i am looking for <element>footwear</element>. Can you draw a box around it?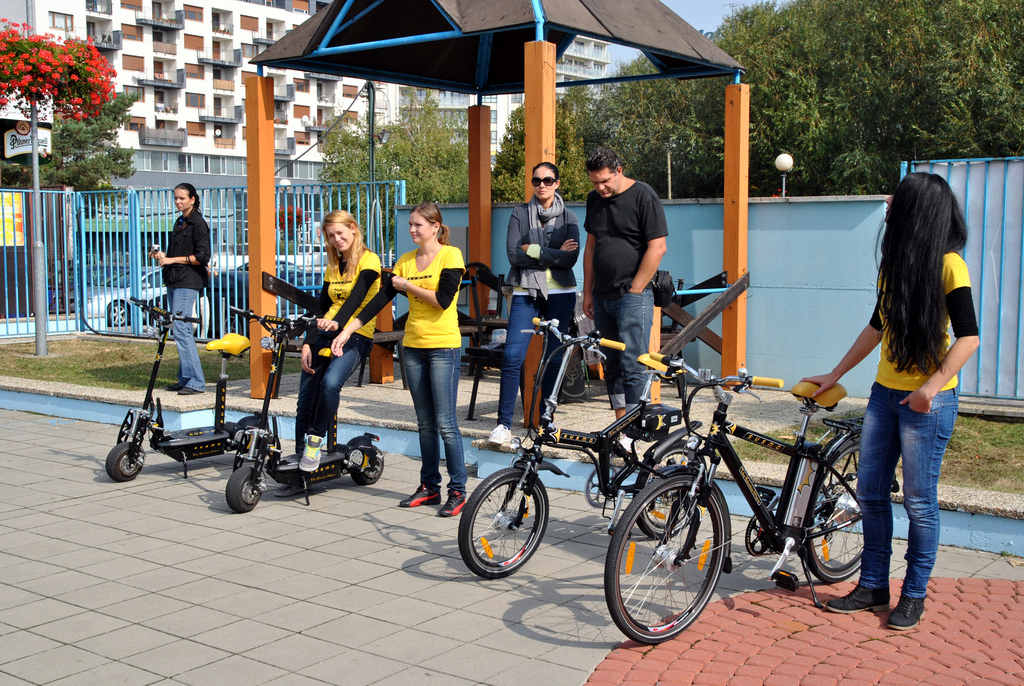
Sure, the bounding box is bbox(437, 489, 470, 516).
